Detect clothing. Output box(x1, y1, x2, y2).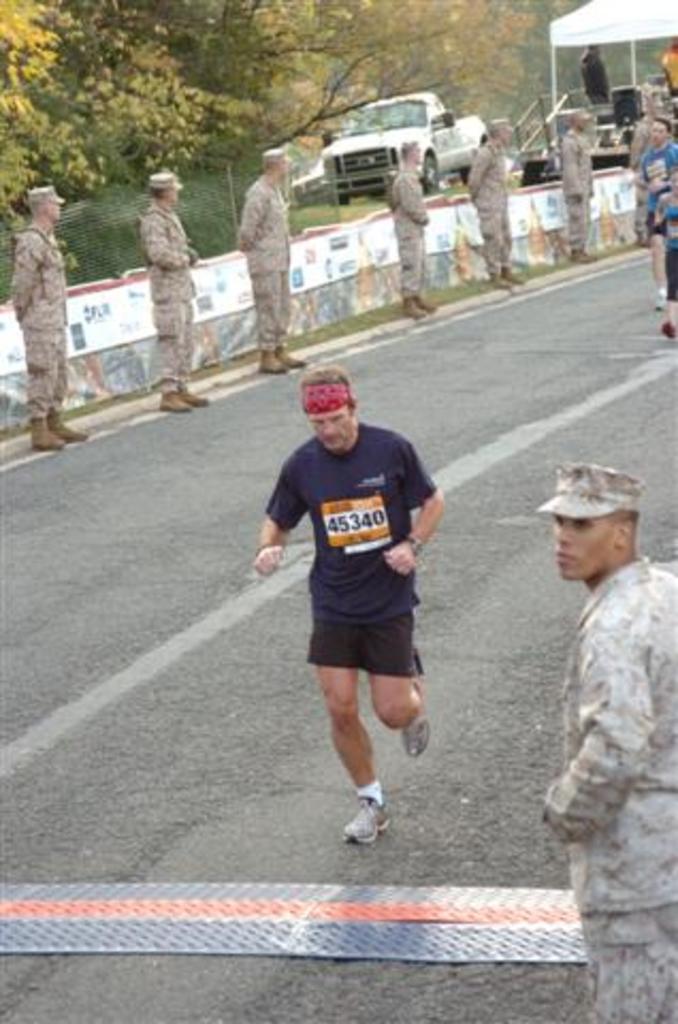
box(646, 134, 676, 235).
